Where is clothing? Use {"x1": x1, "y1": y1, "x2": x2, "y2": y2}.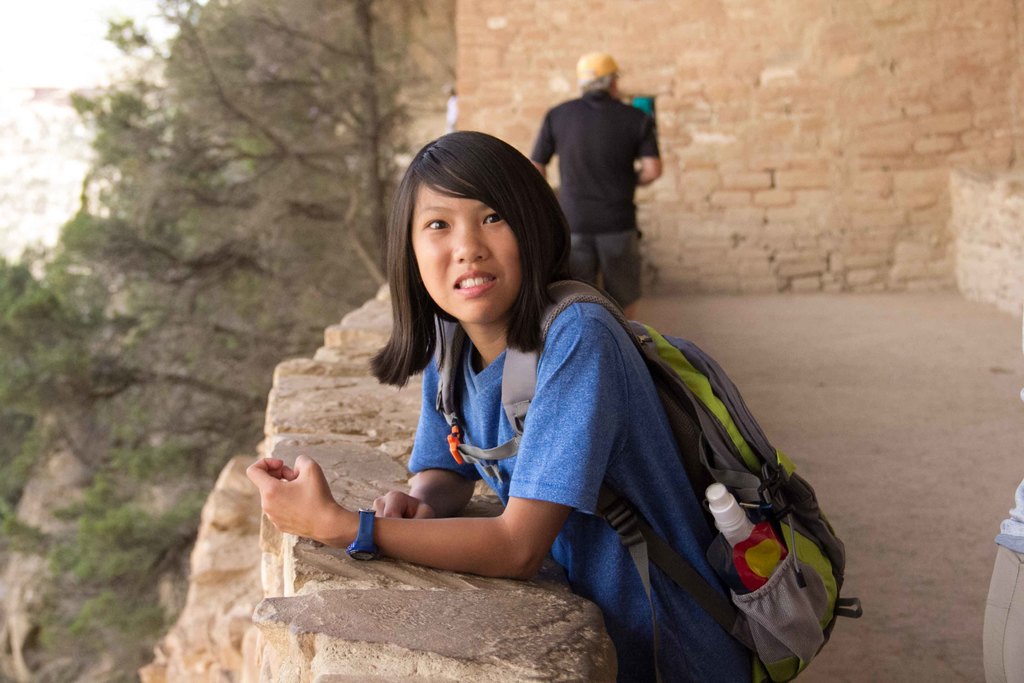
{"x1": 397, "y1": 279, "x2": 765, "y2": 682}.
